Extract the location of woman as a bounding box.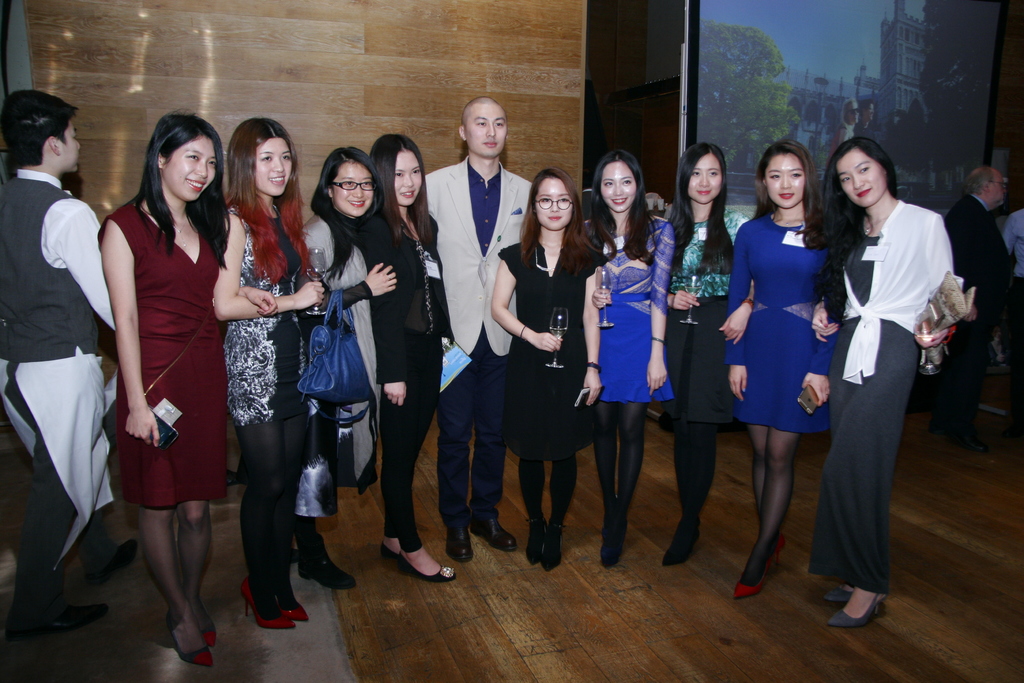
(x1=96, y1=108, x2=276, y2=670).
